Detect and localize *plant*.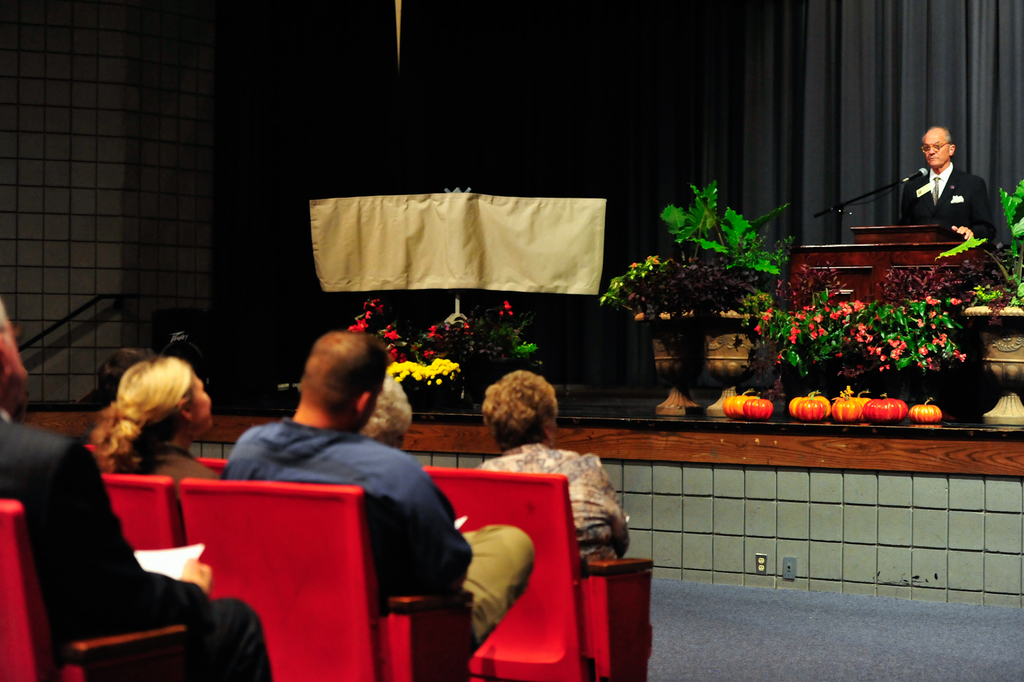
Localized at l=750, t=294, r=981, b=387.
